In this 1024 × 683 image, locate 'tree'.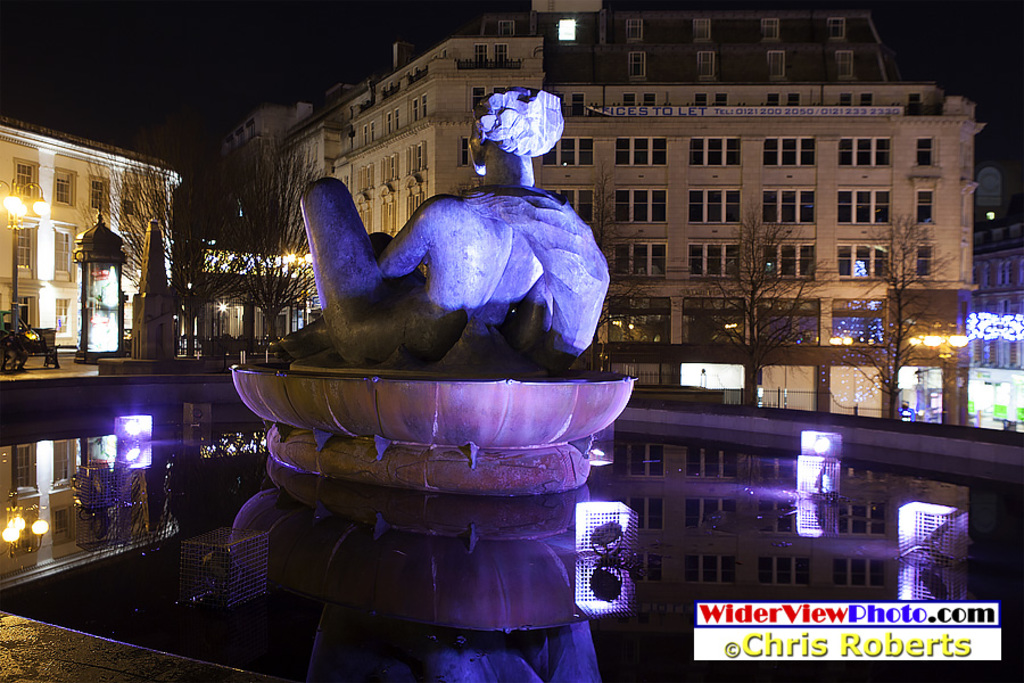
Bounding box: rect(75, 153, 228, 354).
